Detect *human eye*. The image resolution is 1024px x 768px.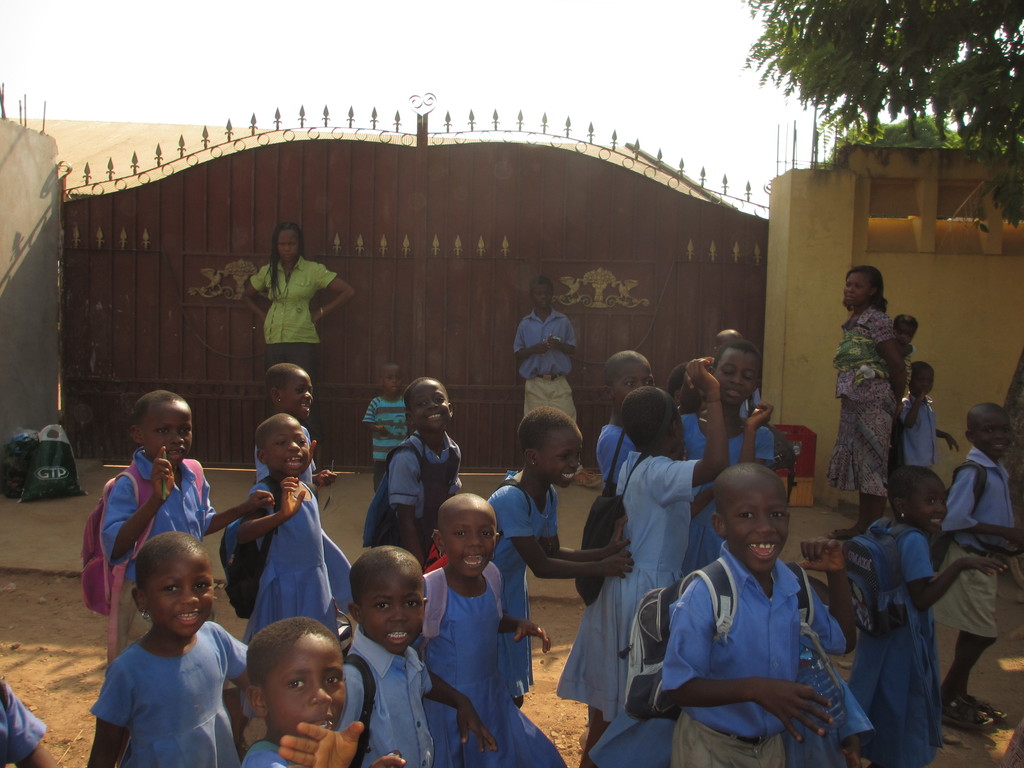
bbox=(742, 511, 752, 521).
